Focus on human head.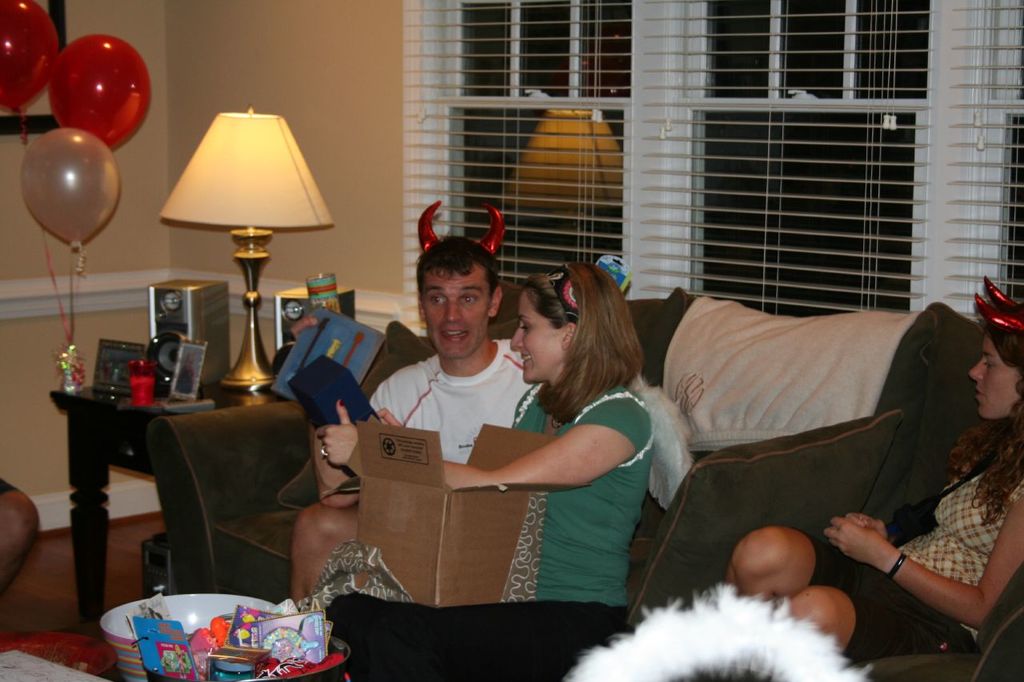
Focused at (x1=414, y1=198, x2=503, y2=358).
